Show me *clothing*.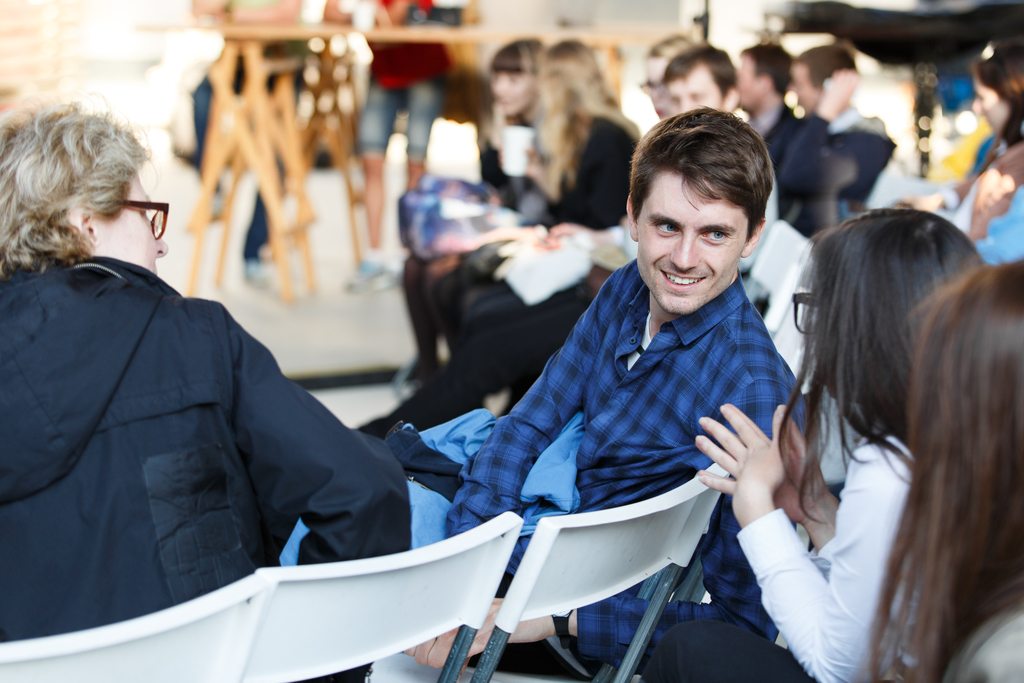
*clothing* is here: left=398, top=279, right=597, bottom=431.
